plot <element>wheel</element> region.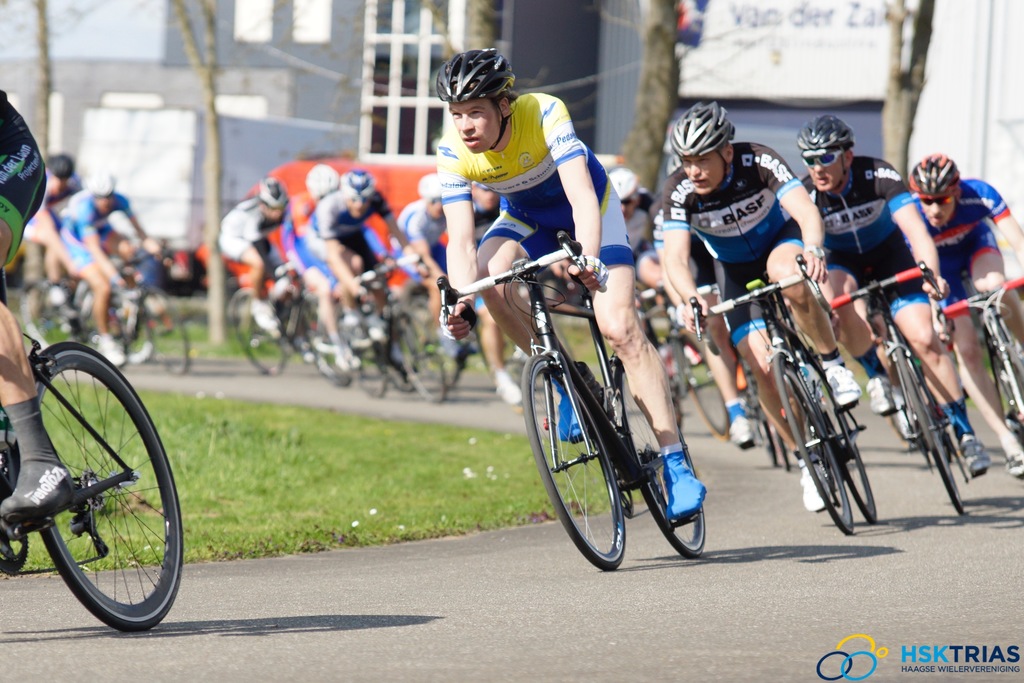
Plotted at {"x1": 769, "y1": 418, "x2": 793, "y2": 473}.
